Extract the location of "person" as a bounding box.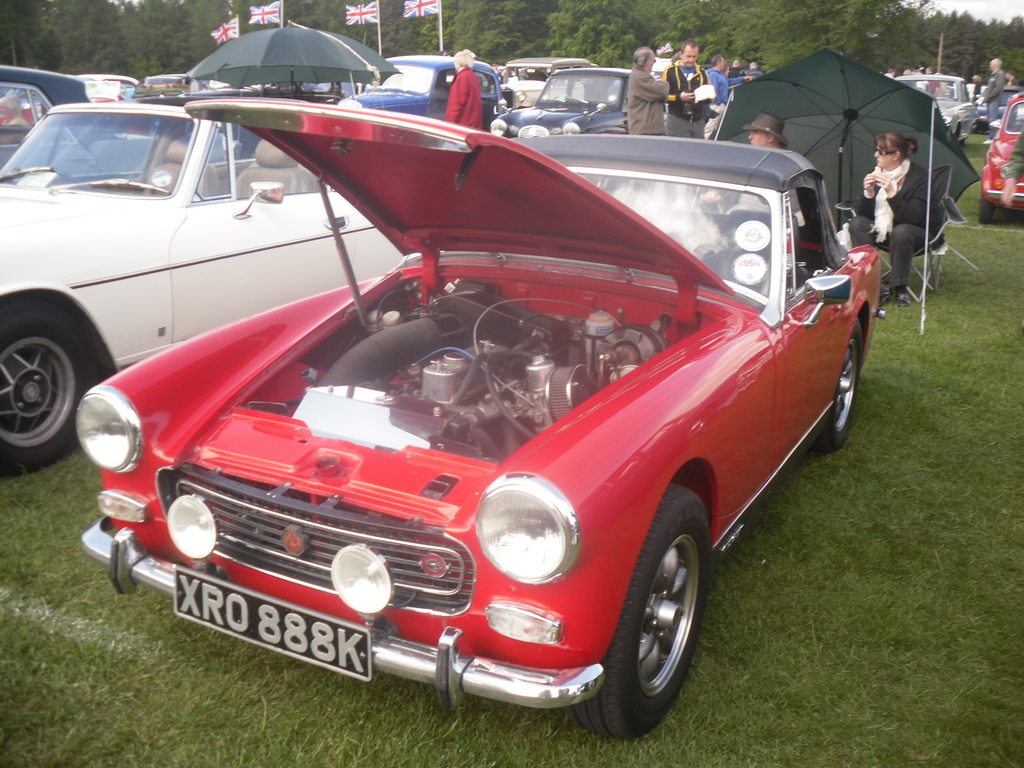
623:44:669:138.
